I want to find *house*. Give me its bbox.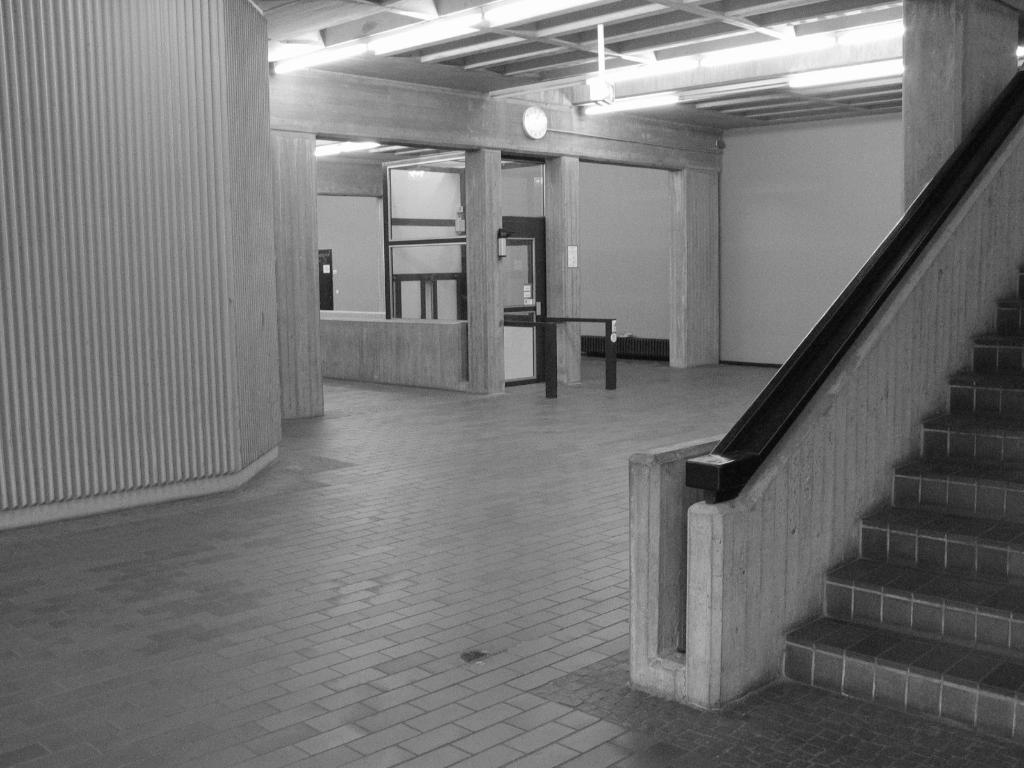
(left=0, top=0, right=1023, bottom=767).
